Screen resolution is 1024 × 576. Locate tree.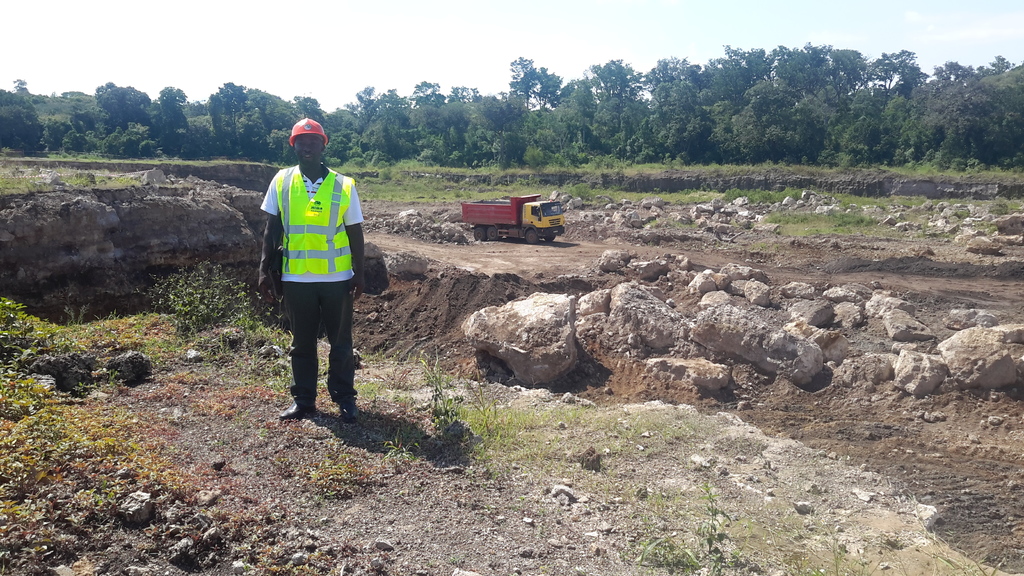
detection(385, 55, 554, 188).
